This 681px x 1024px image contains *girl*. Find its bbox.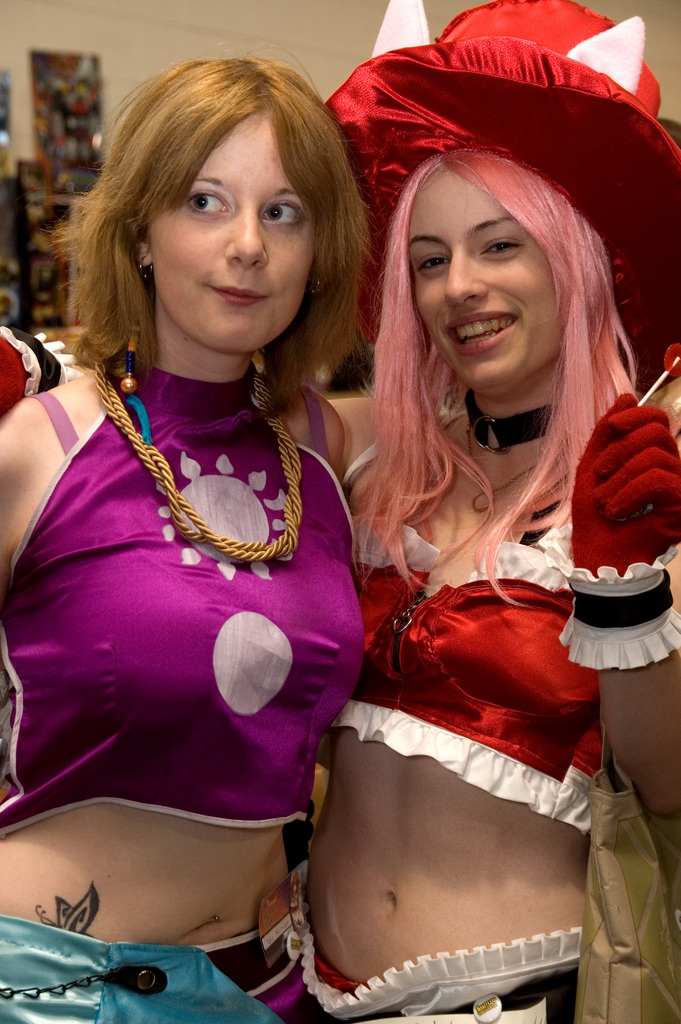
locate(0, 49, 372, 1023).
